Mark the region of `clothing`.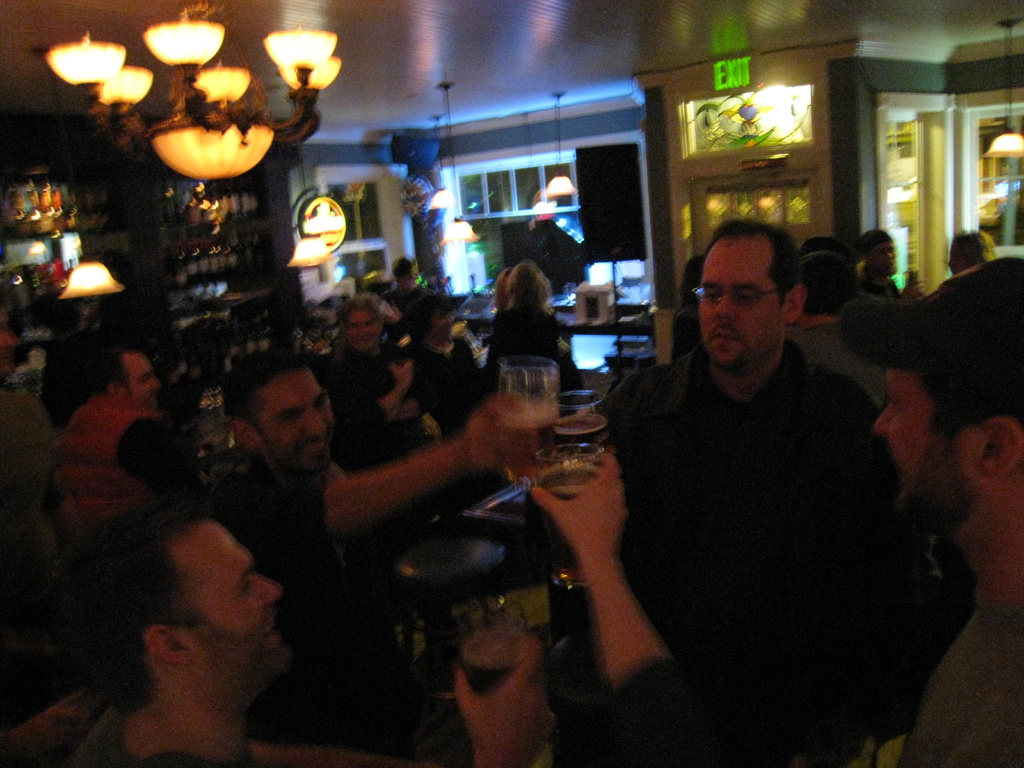
Region: bbox=[900, 600, 1021, 767].
